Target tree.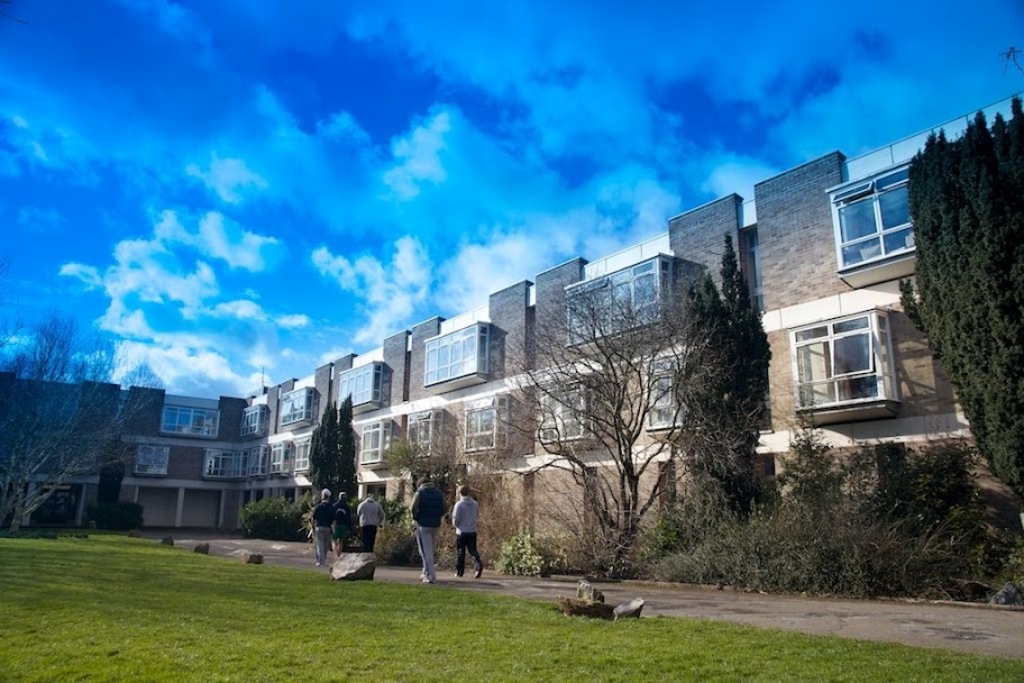
Target region: x1=488, y1=276, x2=717, y2=575.
